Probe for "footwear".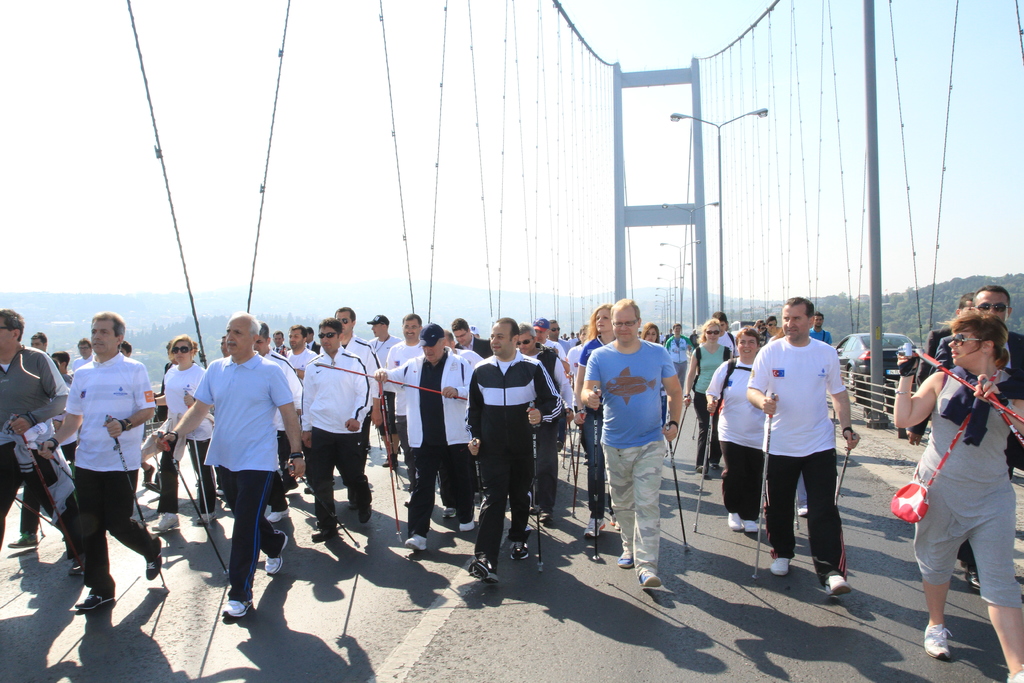
Probe result: 52, 584, 120, 652.
